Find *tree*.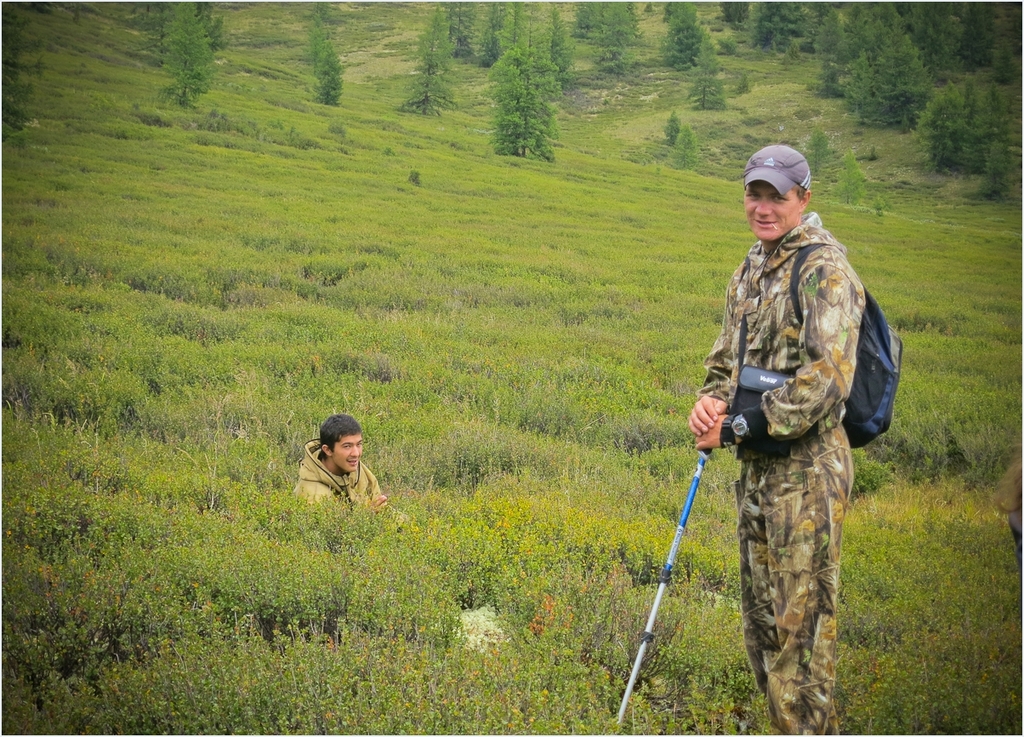
[x1=837, y1=33, x2=935, y2=127].
